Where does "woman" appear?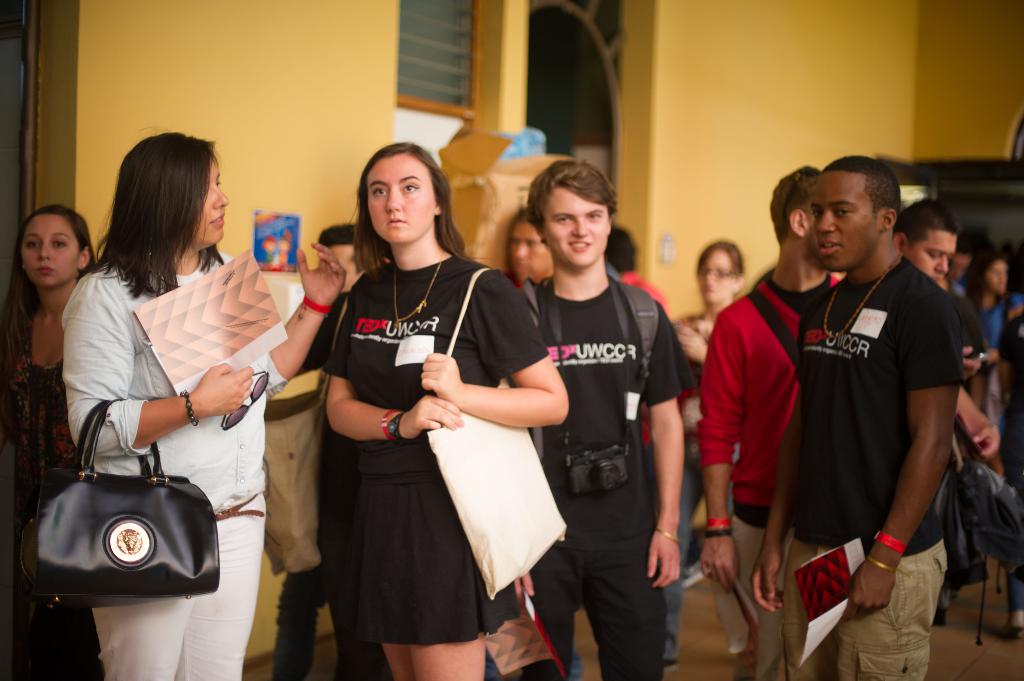
Appears at (321,168,542,680).
